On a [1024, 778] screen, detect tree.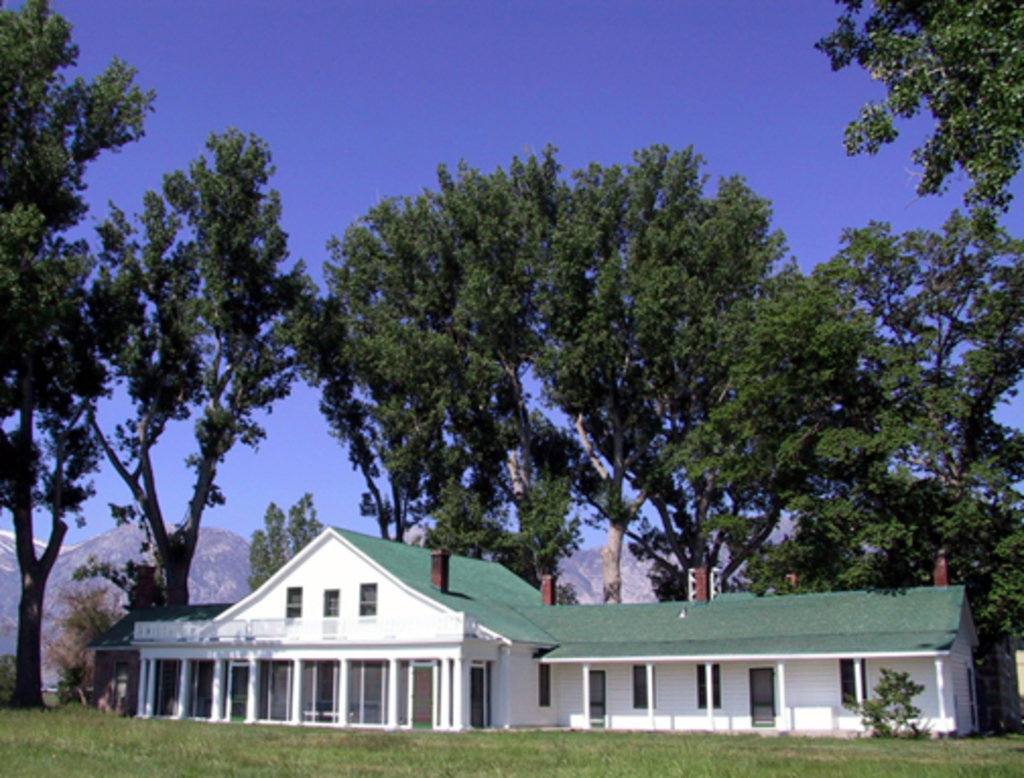
l=744, t=228, r=1022, b=737.
